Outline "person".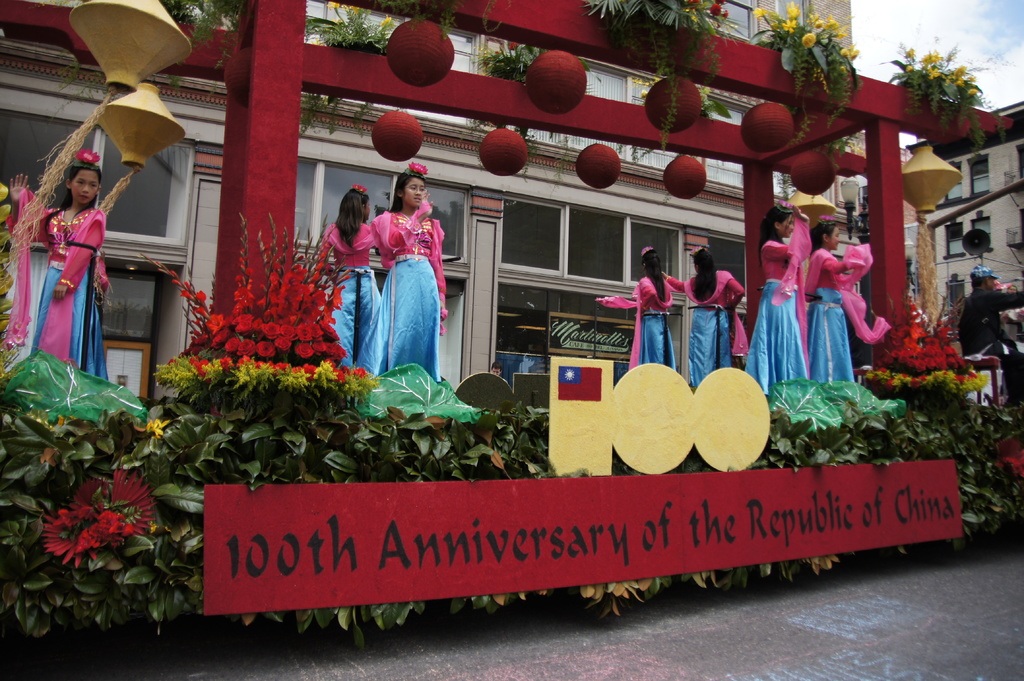
Outline: bbox=(598, 247, 684, 369).
